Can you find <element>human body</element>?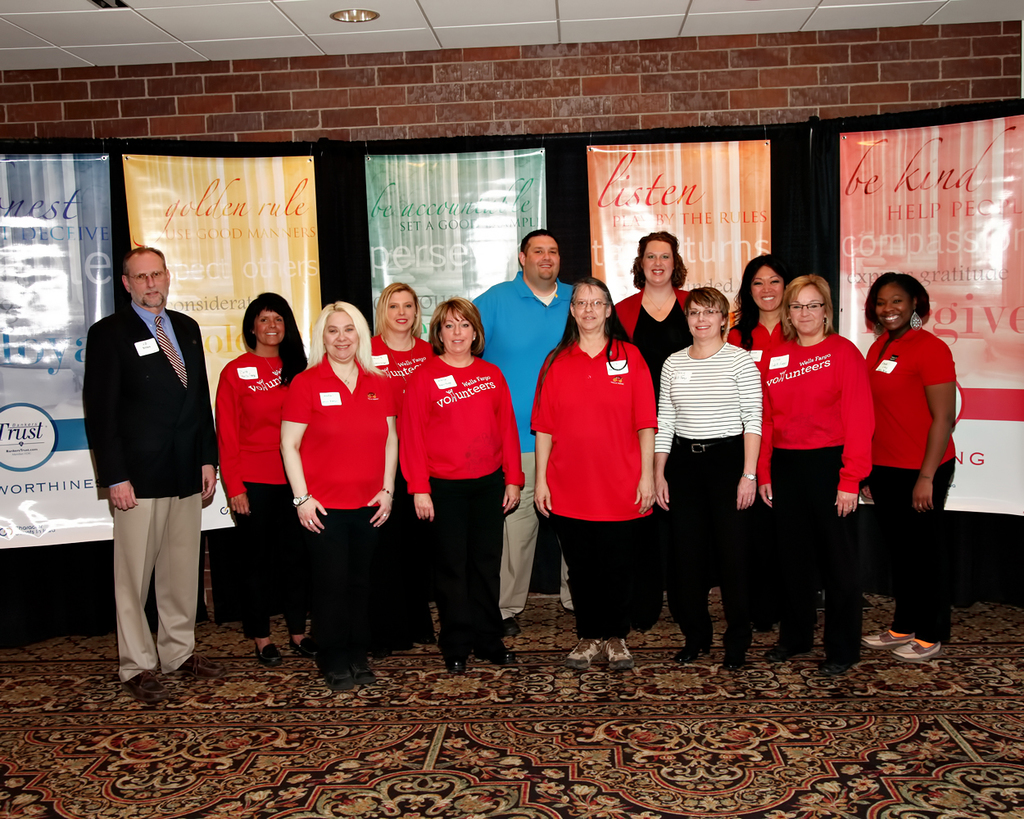
Yes, bounding box: left=278, top=346, right=403, bottom=695.
